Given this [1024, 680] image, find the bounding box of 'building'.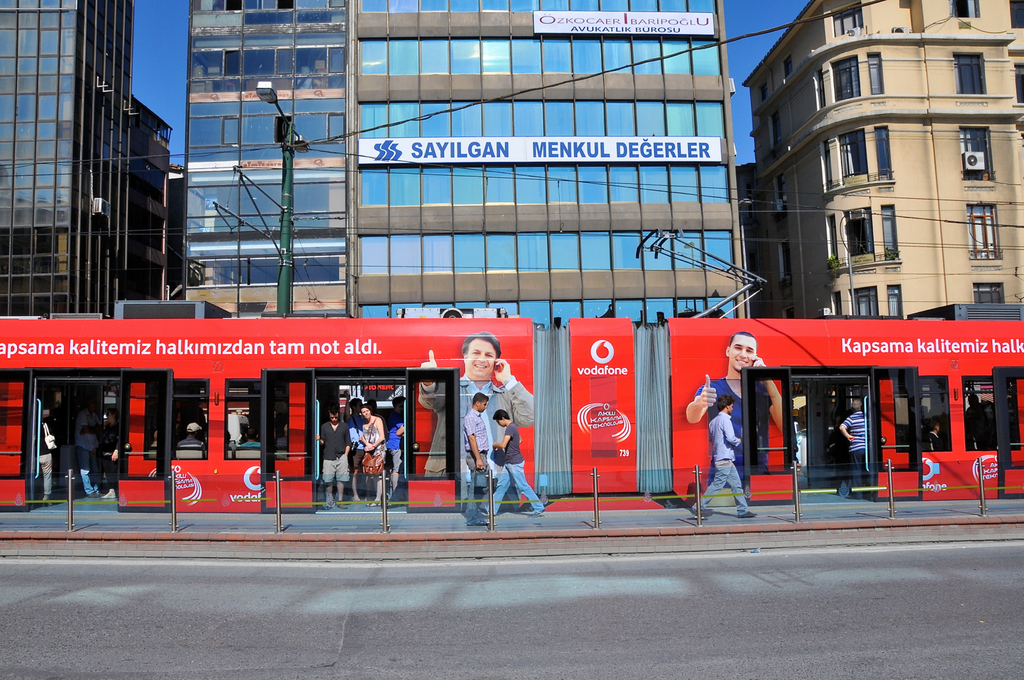
x1=735 y1=0 x2=1023 y2=427.
